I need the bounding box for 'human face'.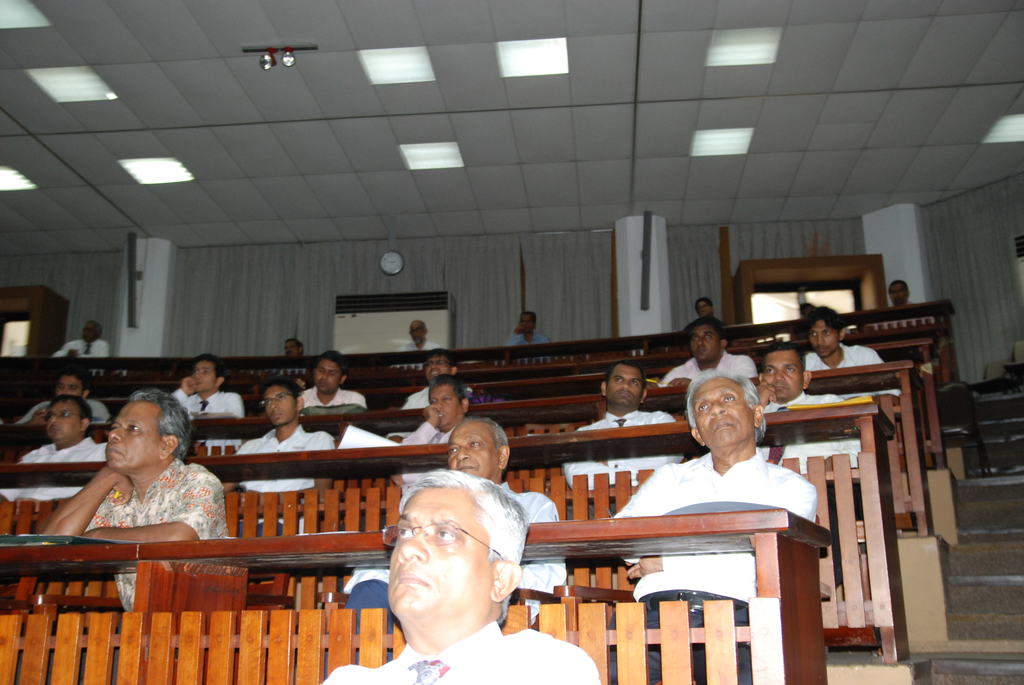
Here it is: bbox(316, 359, 341, 393).
